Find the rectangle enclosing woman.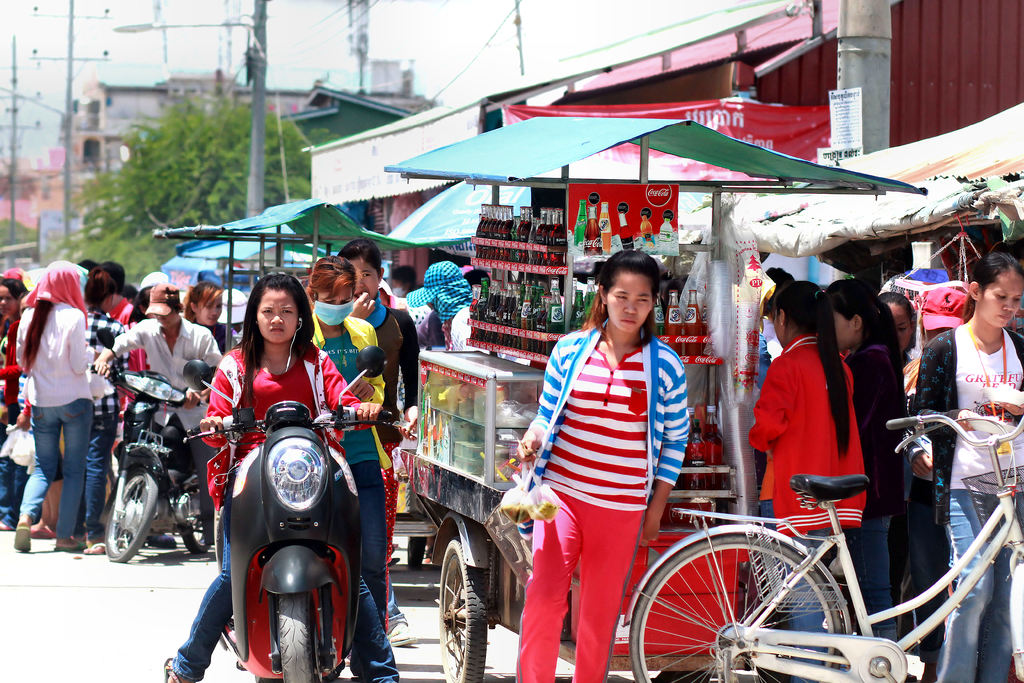
box(333, 234, 418, 647).
